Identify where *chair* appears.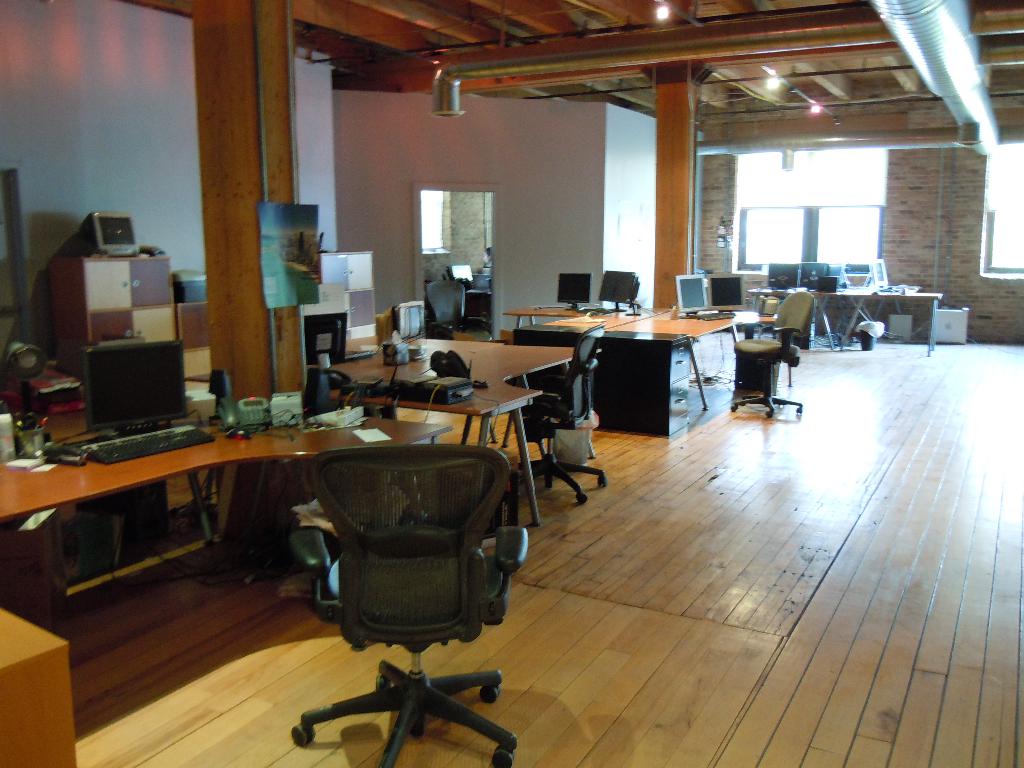
Appears at [731,287,821,418].
